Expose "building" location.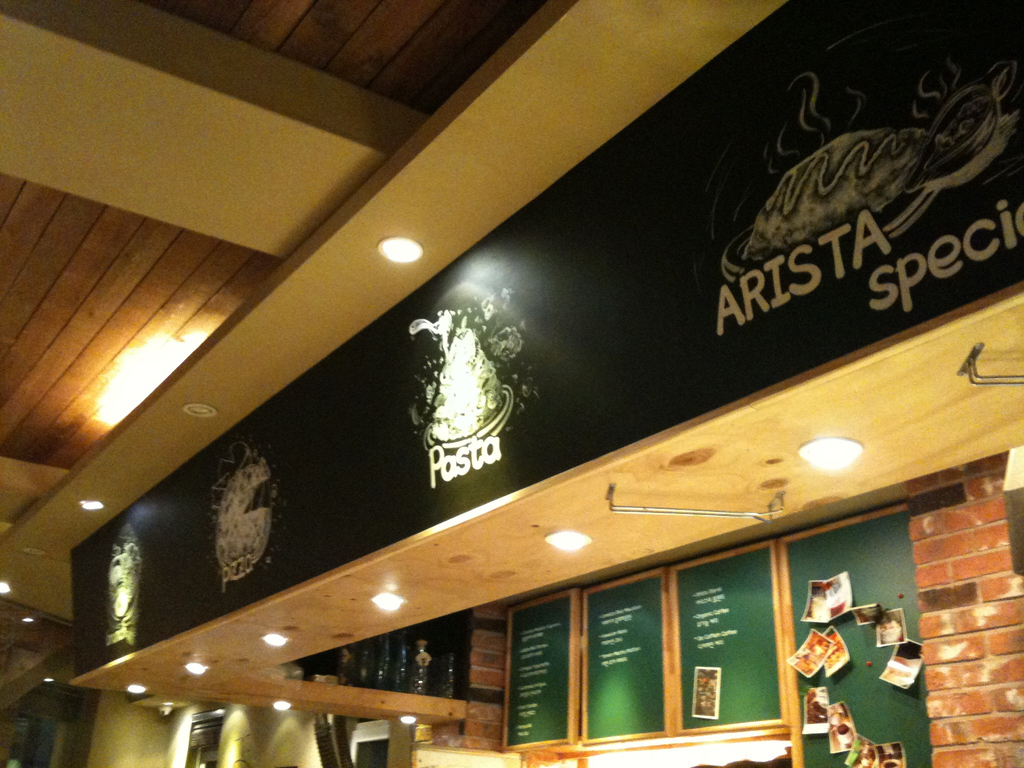
Exposed at <region>0, 1, 1023, 767</region>.
